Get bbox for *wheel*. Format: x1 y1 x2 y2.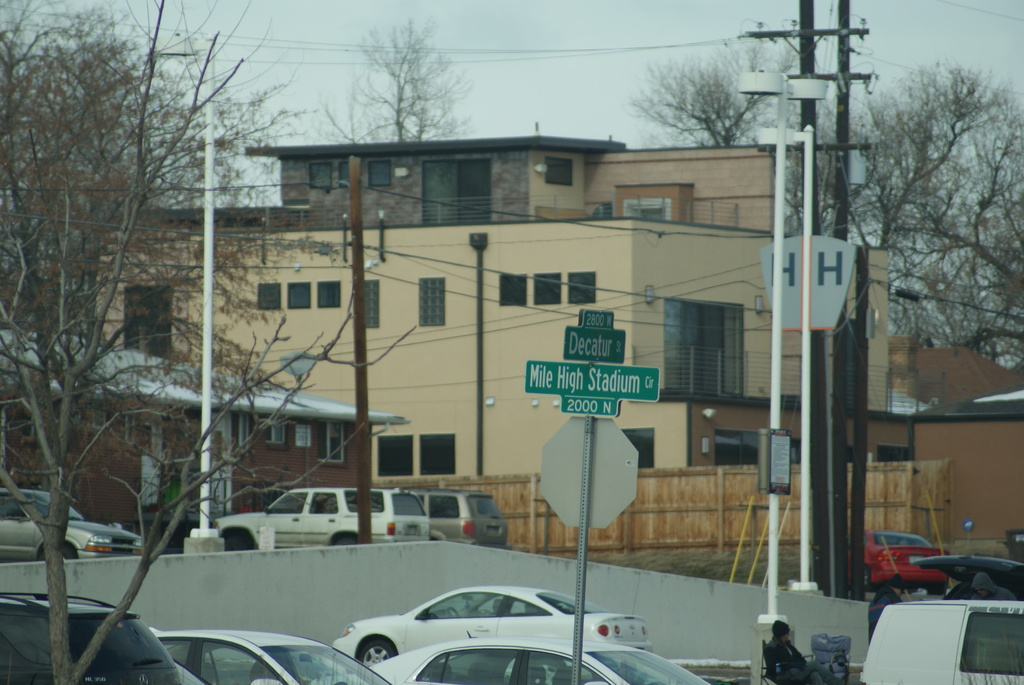
855 562 875 591.
